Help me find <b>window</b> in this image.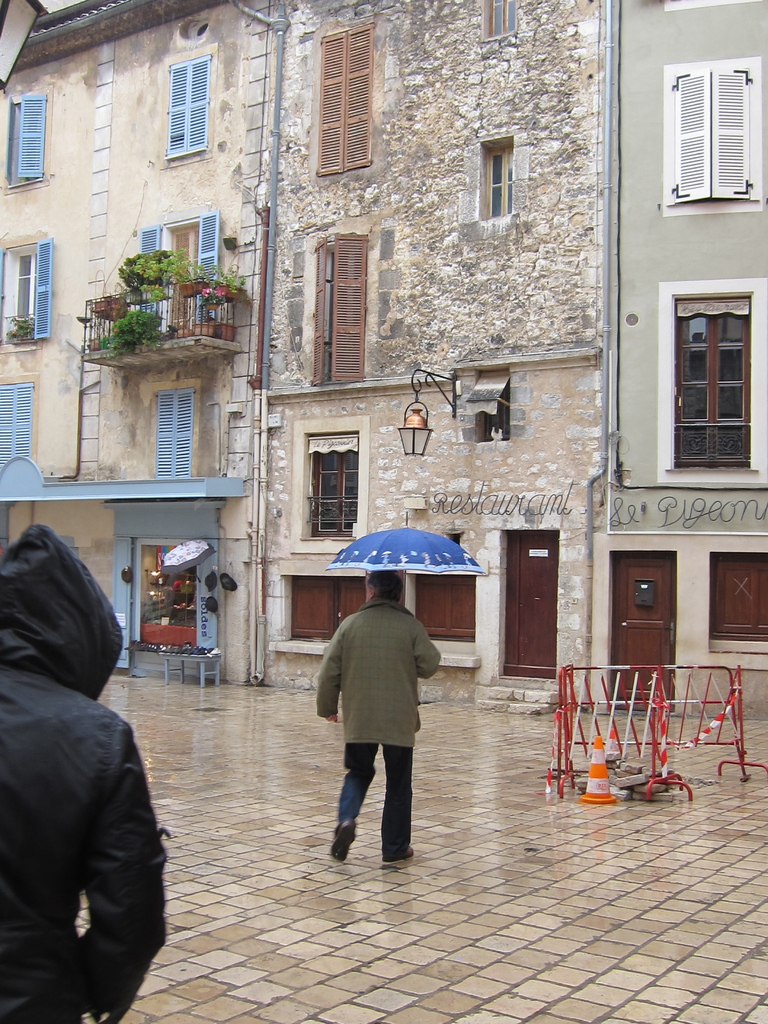
Found it: {"left": 315, "top": 23, "right": 372, "bottom": 177}.
